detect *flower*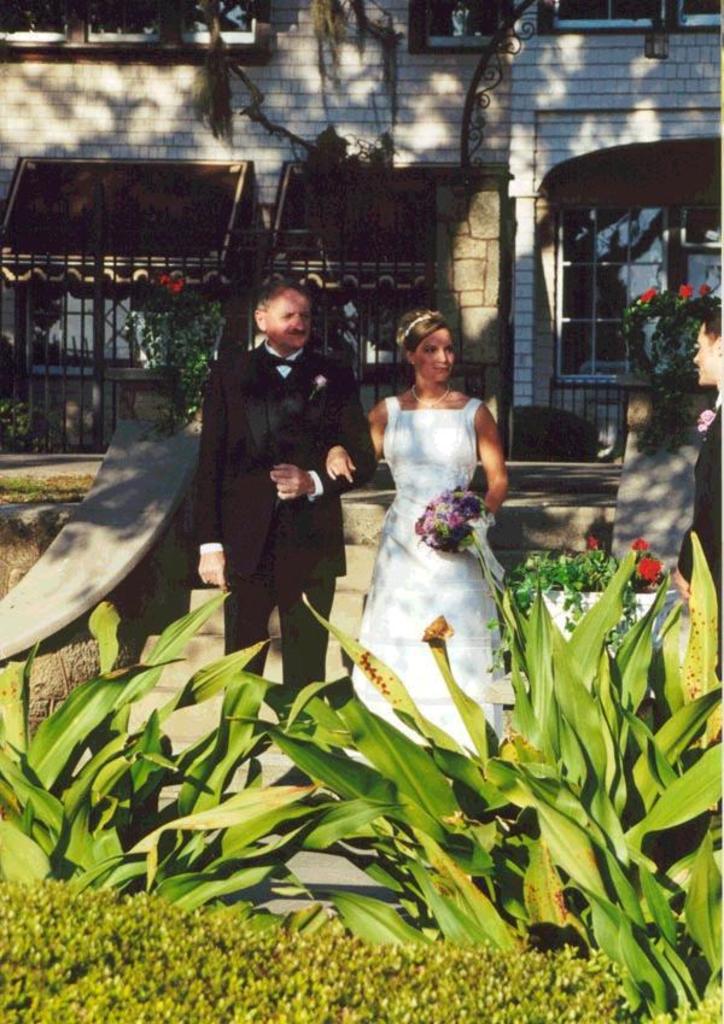
(x1=584, y1=537, x2=600, y2=551)
